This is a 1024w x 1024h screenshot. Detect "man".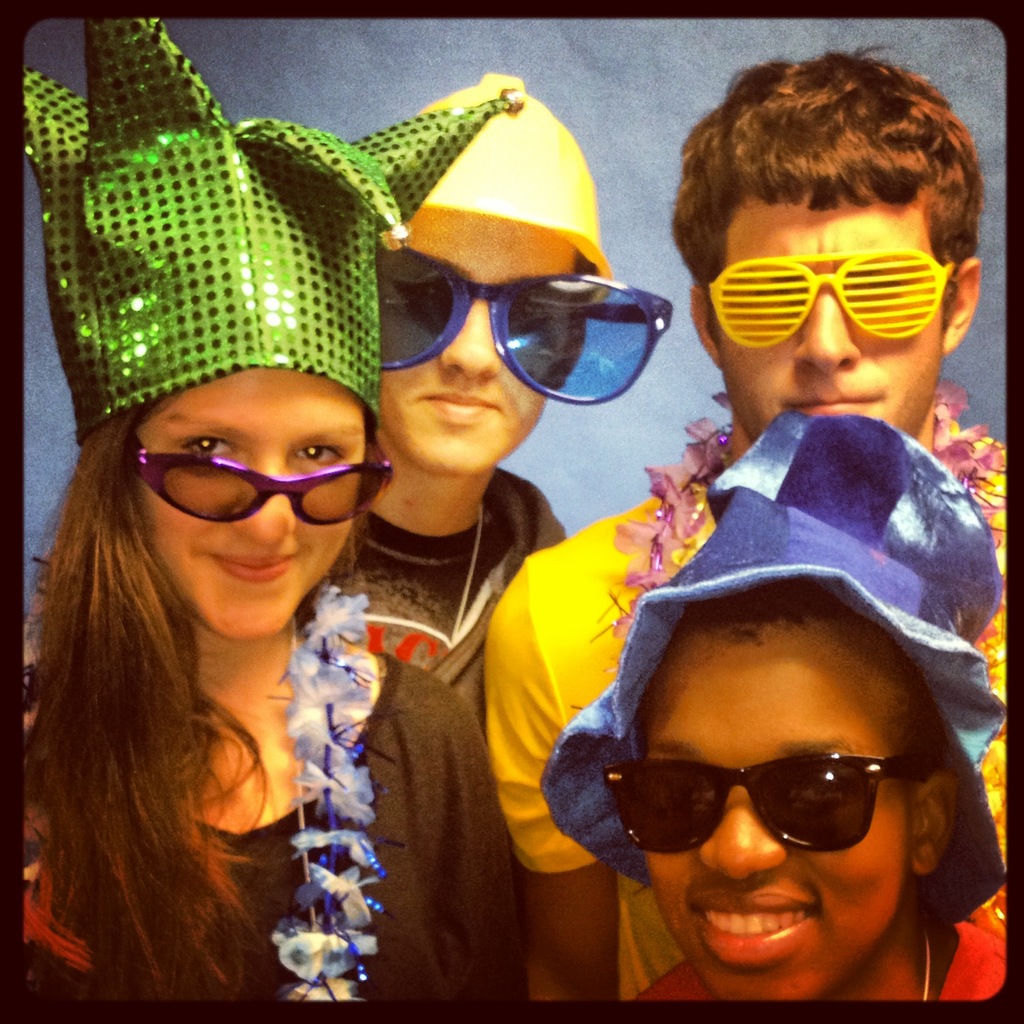
481 47 1006 935.
